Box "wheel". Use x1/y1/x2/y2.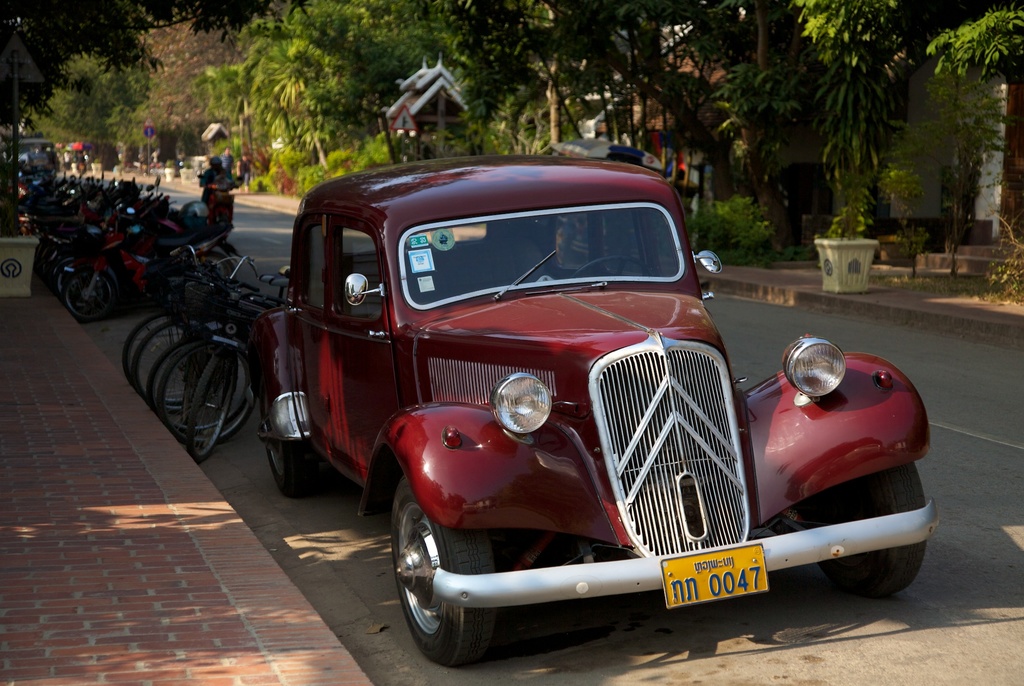
570/256/648/279.
